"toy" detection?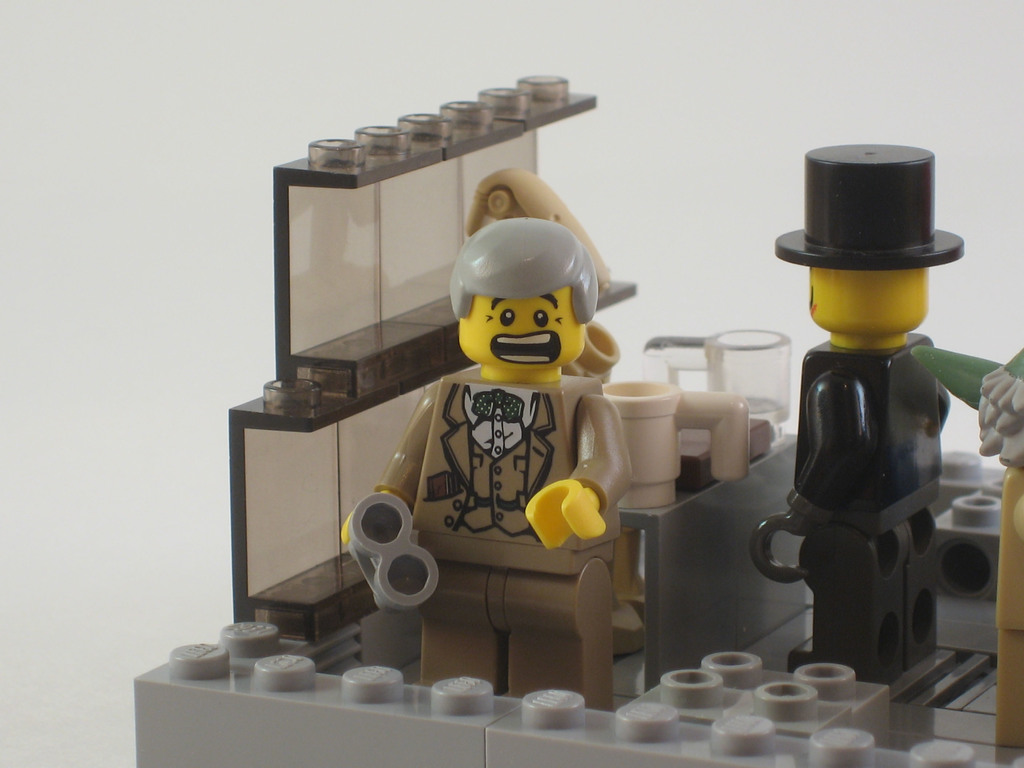
l=746, t=136, r=1016, b=701
